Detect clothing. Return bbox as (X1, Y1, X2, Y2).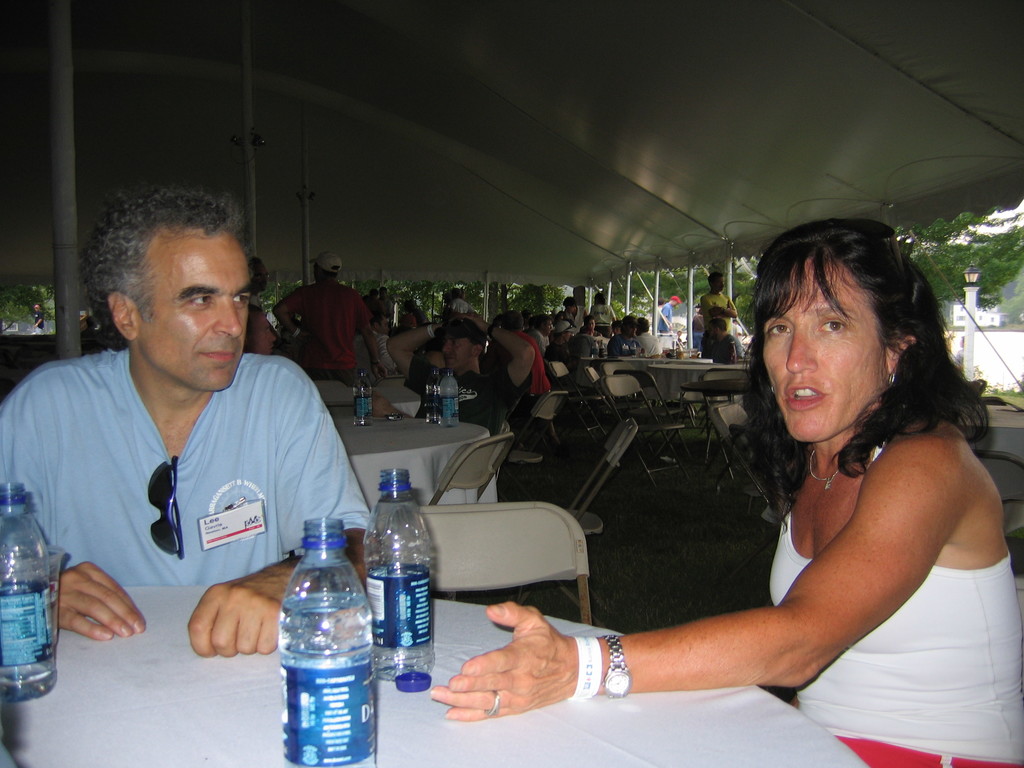
(632, 326, 664, 359).
